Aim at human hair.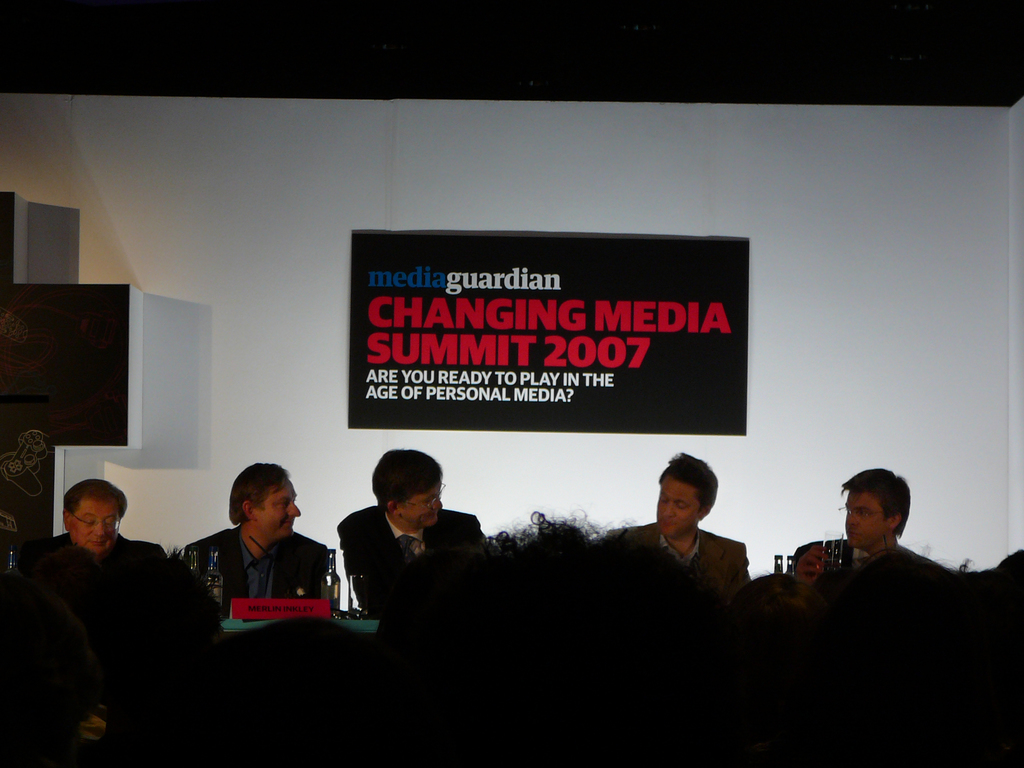
Aimed at bbox=[63, 479, 127, 520].
